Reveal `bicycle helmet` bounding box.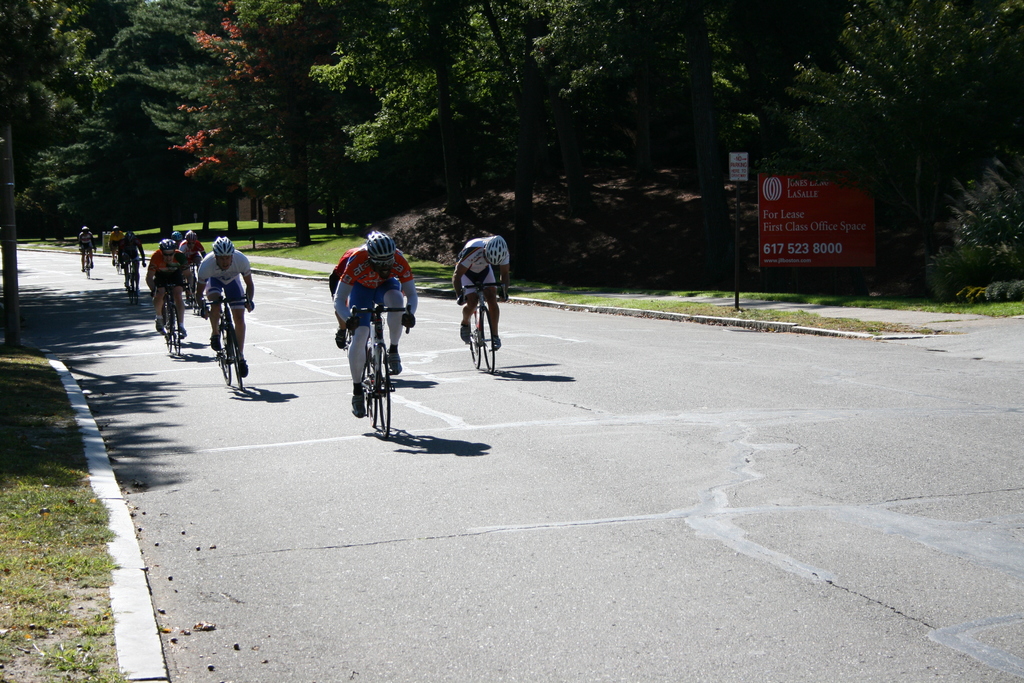
Revealed: {"left": 486, "top": 236, "right": 506, "bottom": 261}.
